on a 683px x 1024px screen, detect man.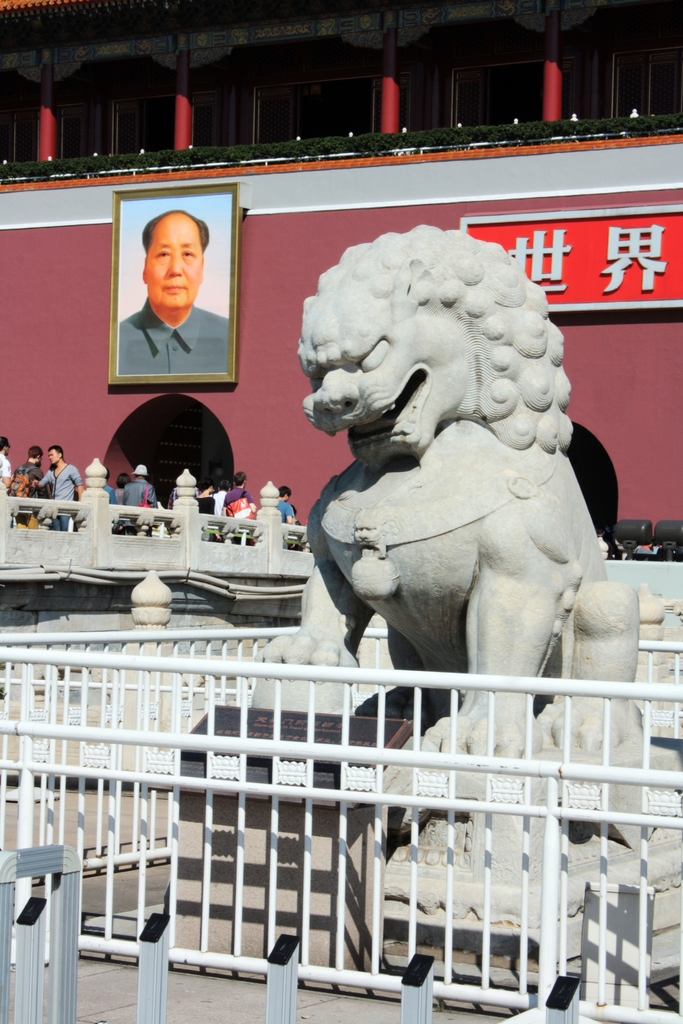
Rect(36, 447, 83, 527).
